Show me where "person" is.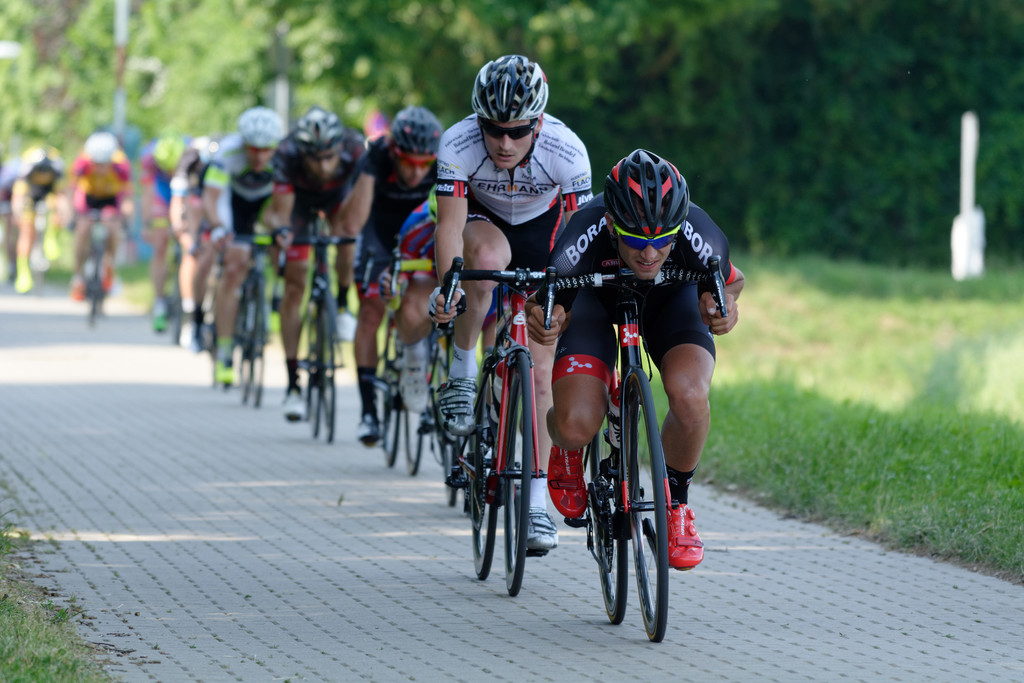
"person" is at select_region(67, 135, 128, 299).
